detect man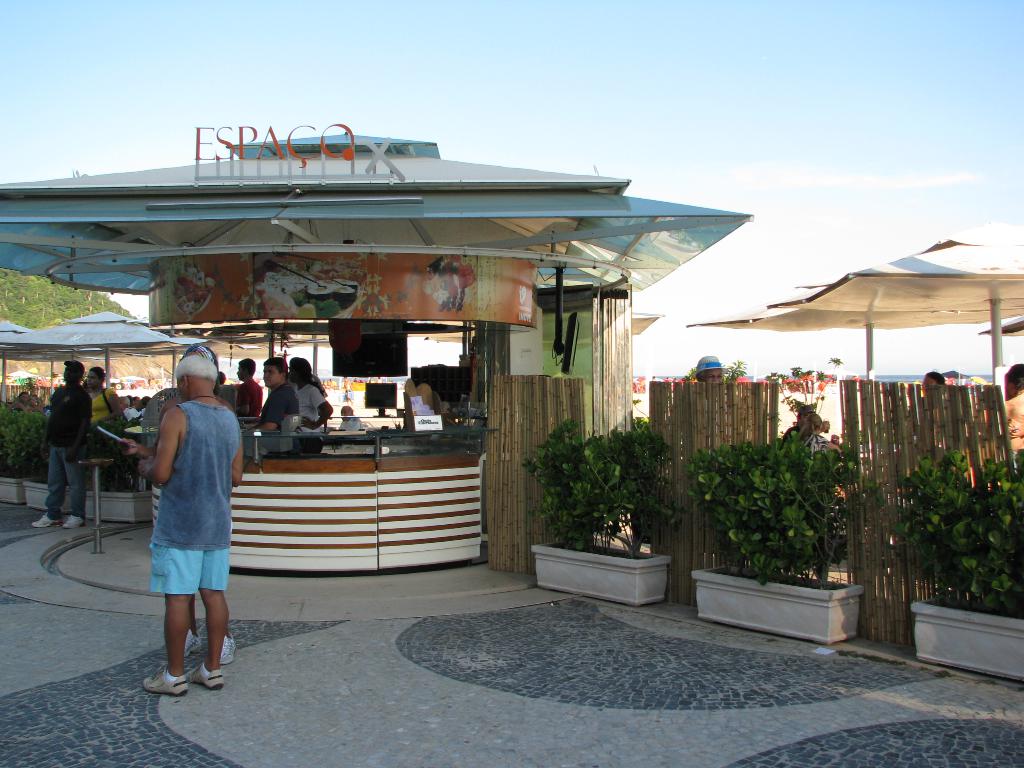
bbox=[232, 353, 268, 419]
